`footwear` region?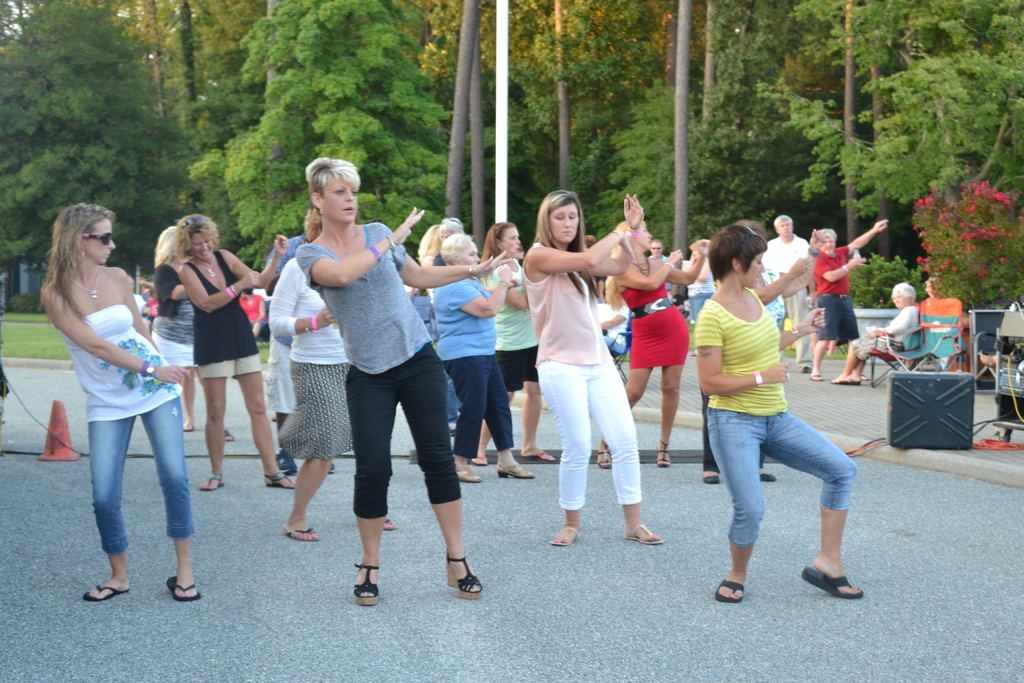
box=[493, 458, 534, 479]
